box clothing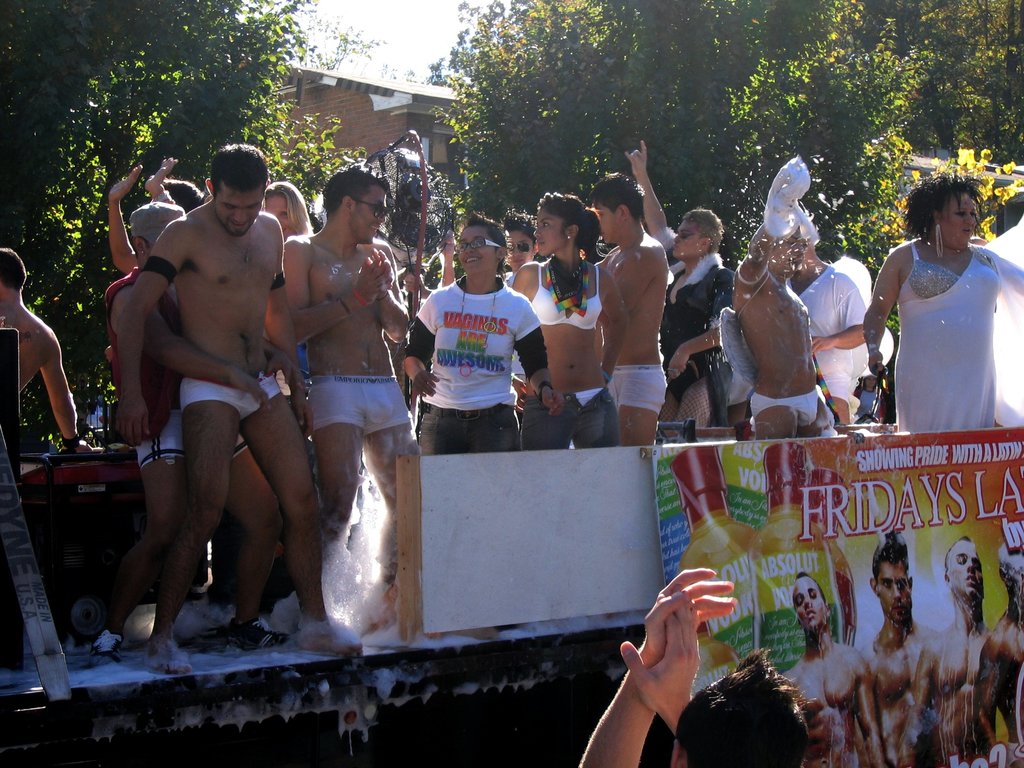
box=[409, 253, 536, 454]
